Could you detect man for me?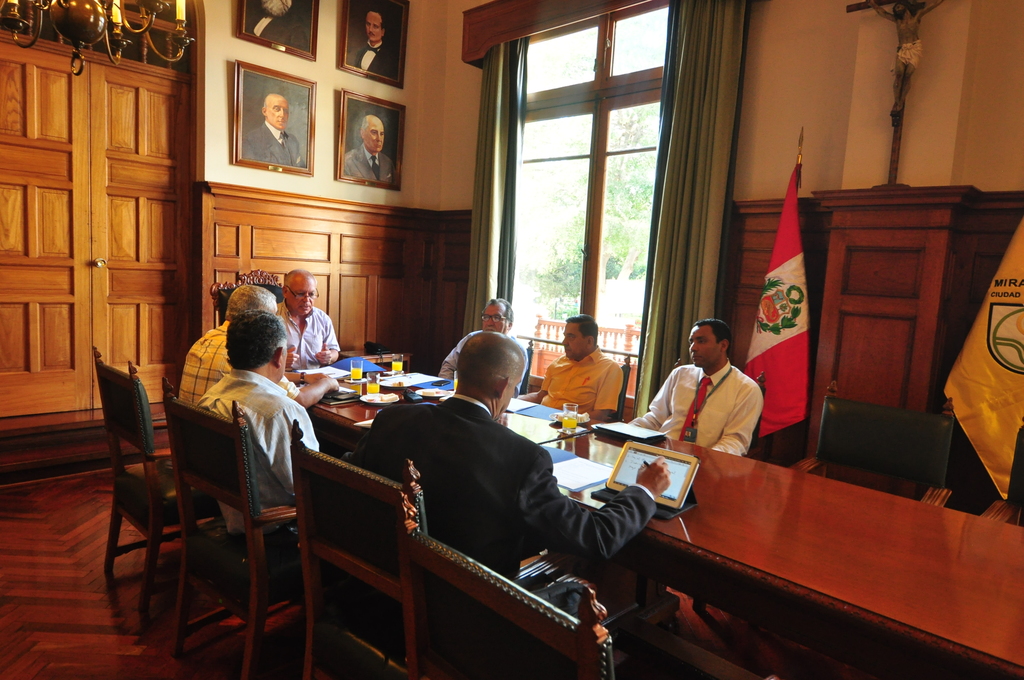
Detection result: box=[349, 7, 400, 89].
